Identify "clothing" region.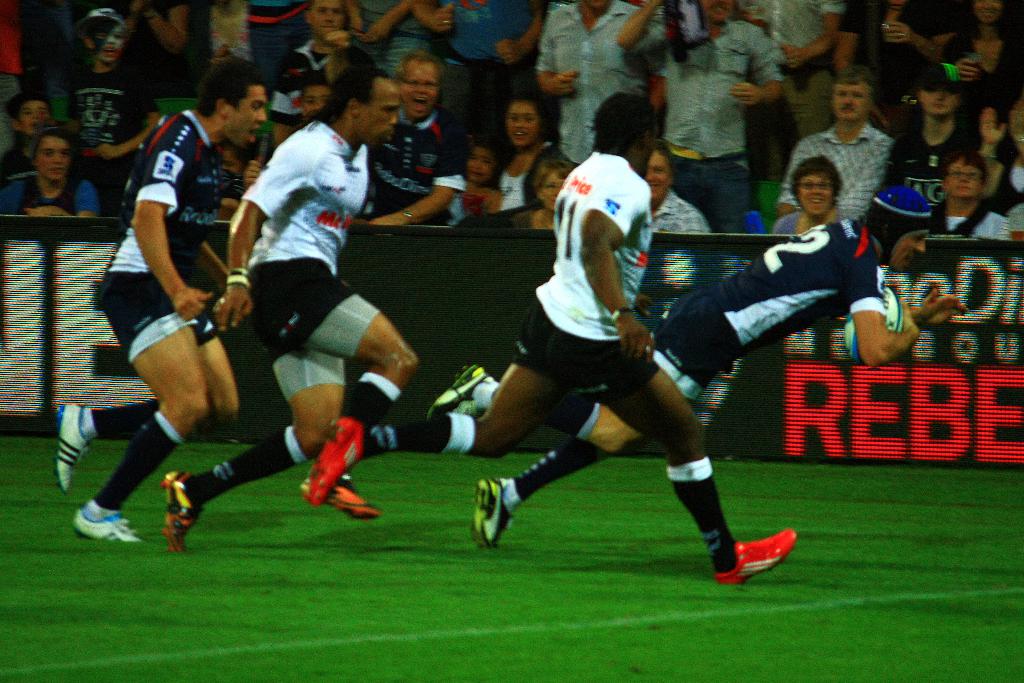
Region: select_region(738, 0, 843, 142).
